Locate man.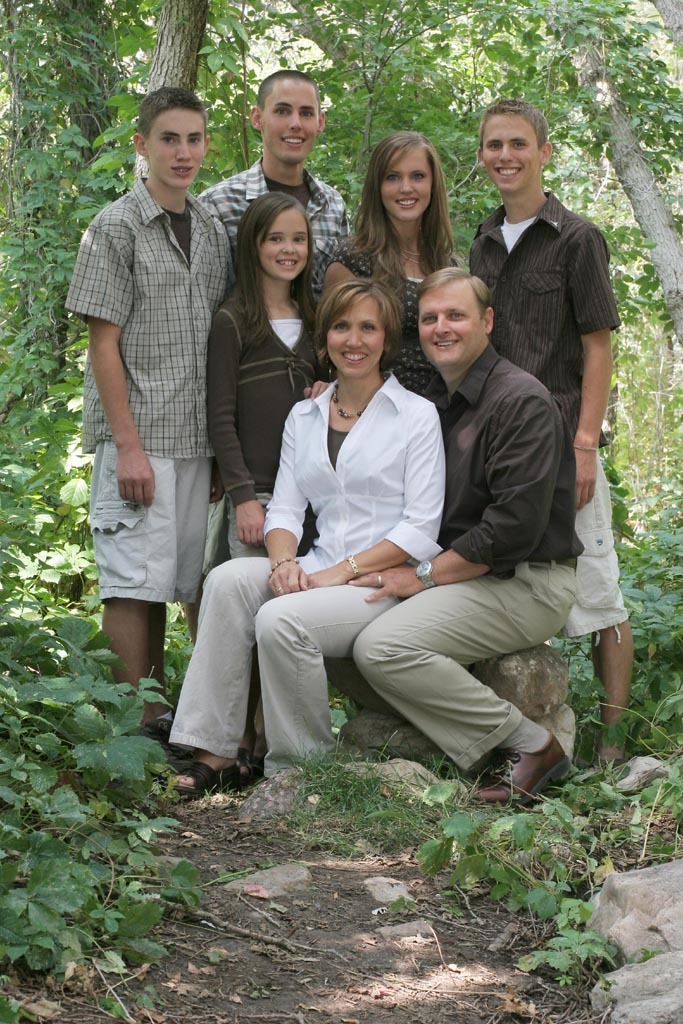
Bounding box: x1=468 y1=96 x2=628 y2=774.
